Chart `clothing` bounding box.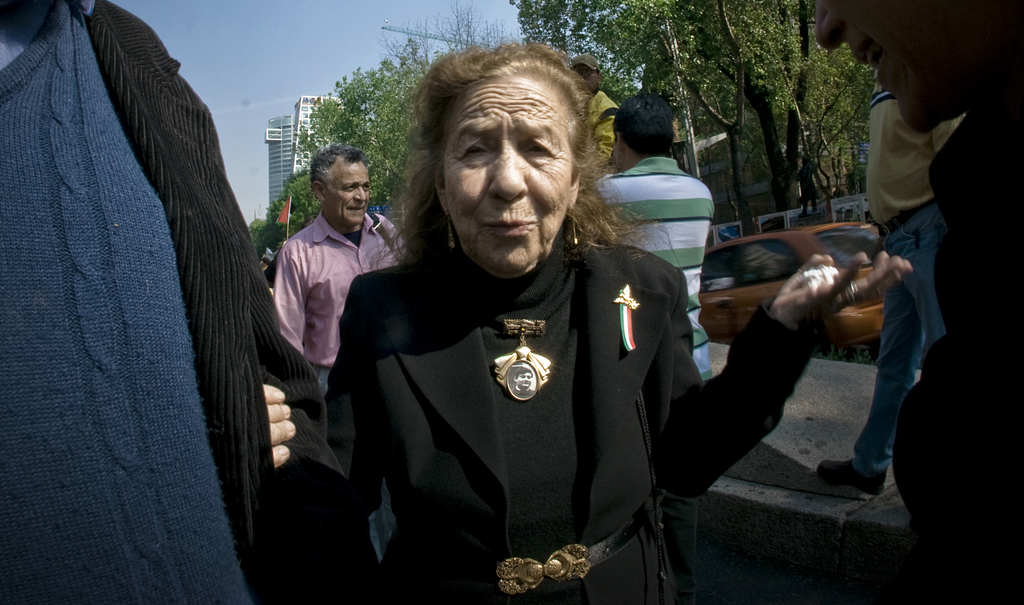
Charted: l=872, t=72, r=985, b=221.
